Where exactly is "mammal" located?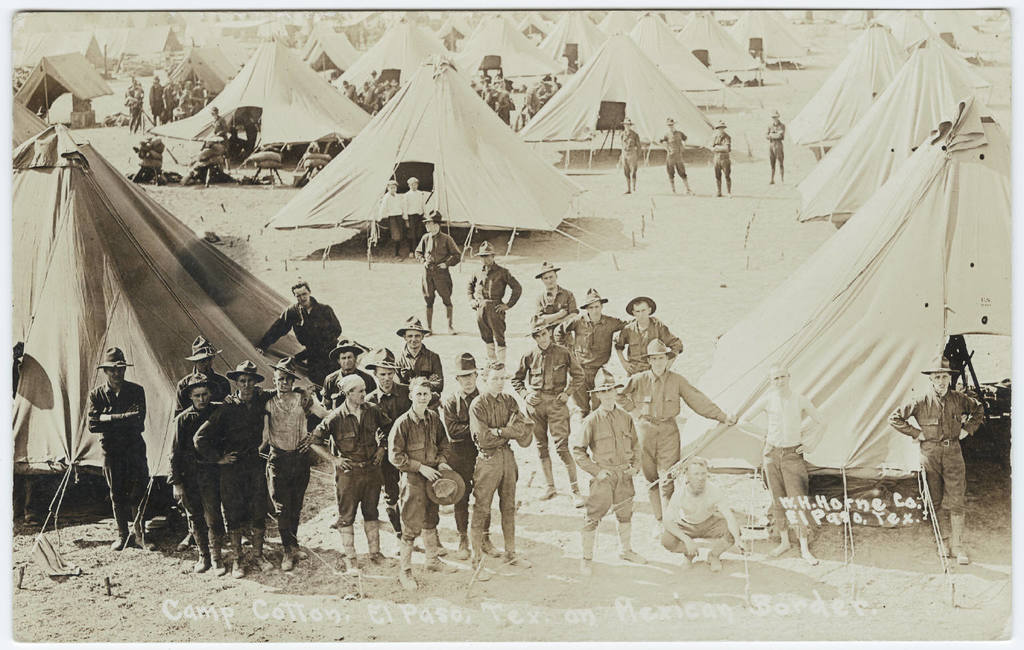
Its bounding box is bbox=[194, 359, 316, 574].
